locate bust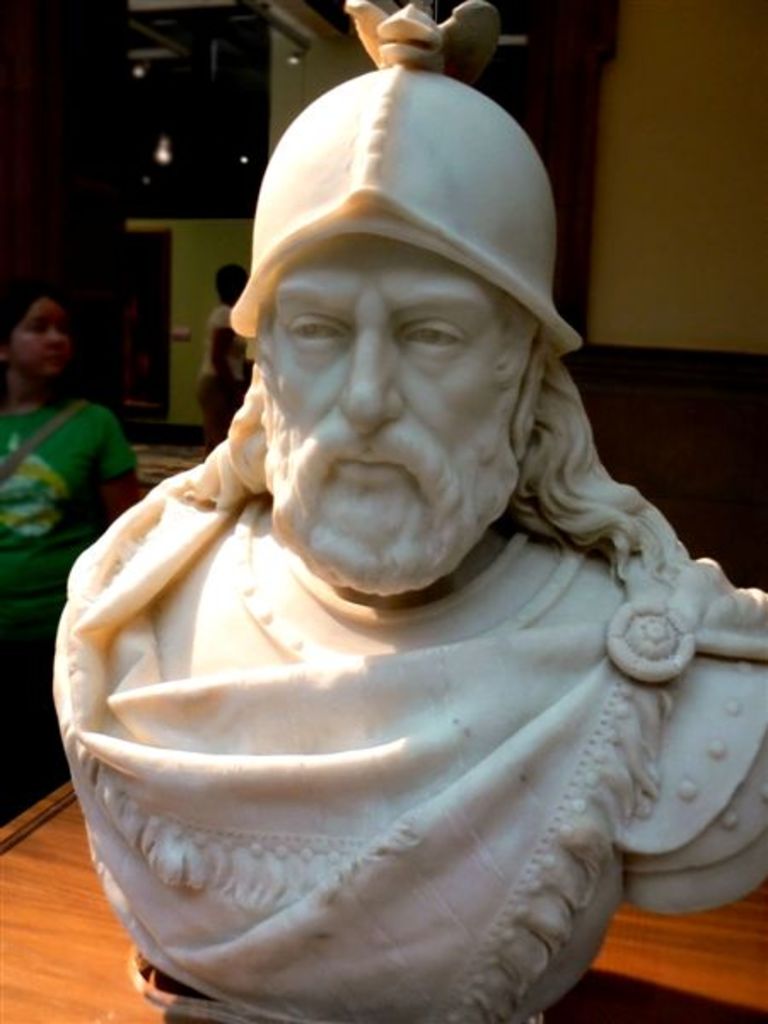
Rect(46, 0, 766, 1022)
